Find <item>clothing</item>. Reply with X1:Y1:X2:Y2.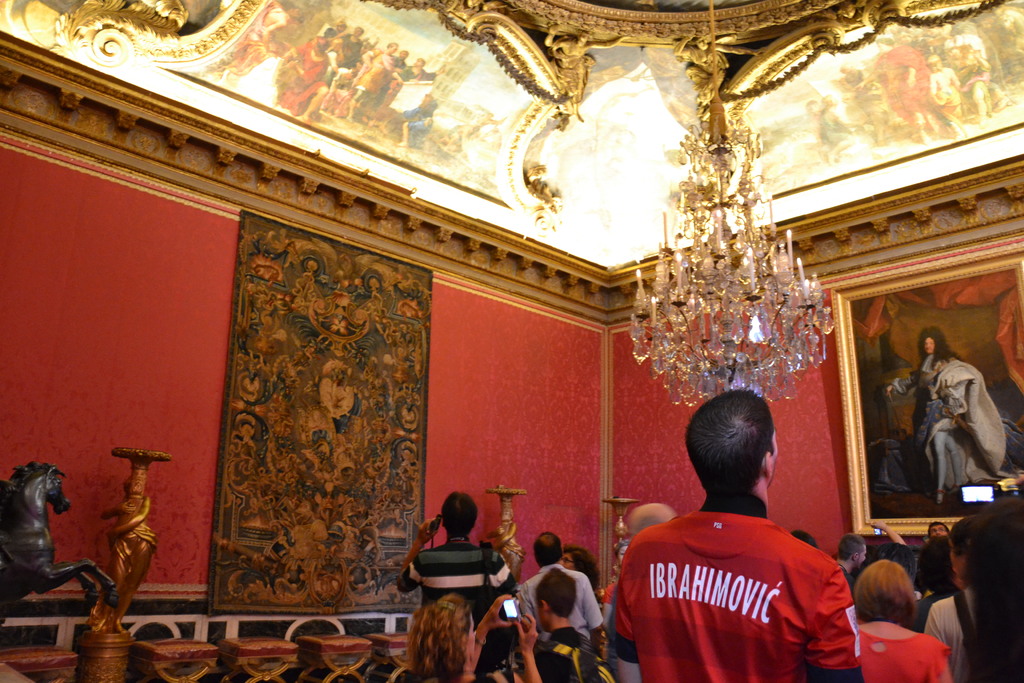
608:493:868:682.
